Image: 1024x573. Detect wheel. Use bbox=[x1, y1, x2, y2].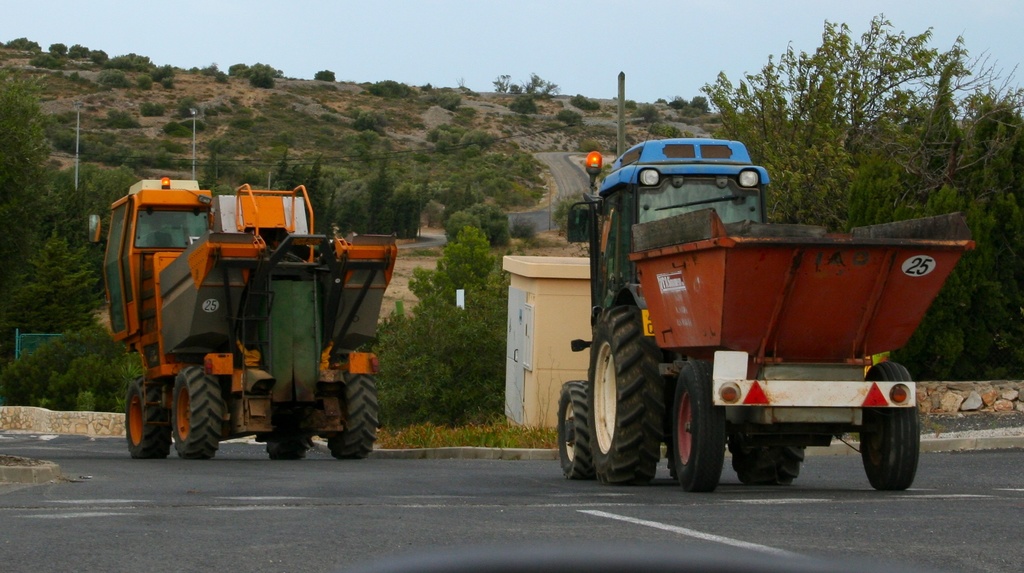
bbox=[863, 398, 924, 479].
